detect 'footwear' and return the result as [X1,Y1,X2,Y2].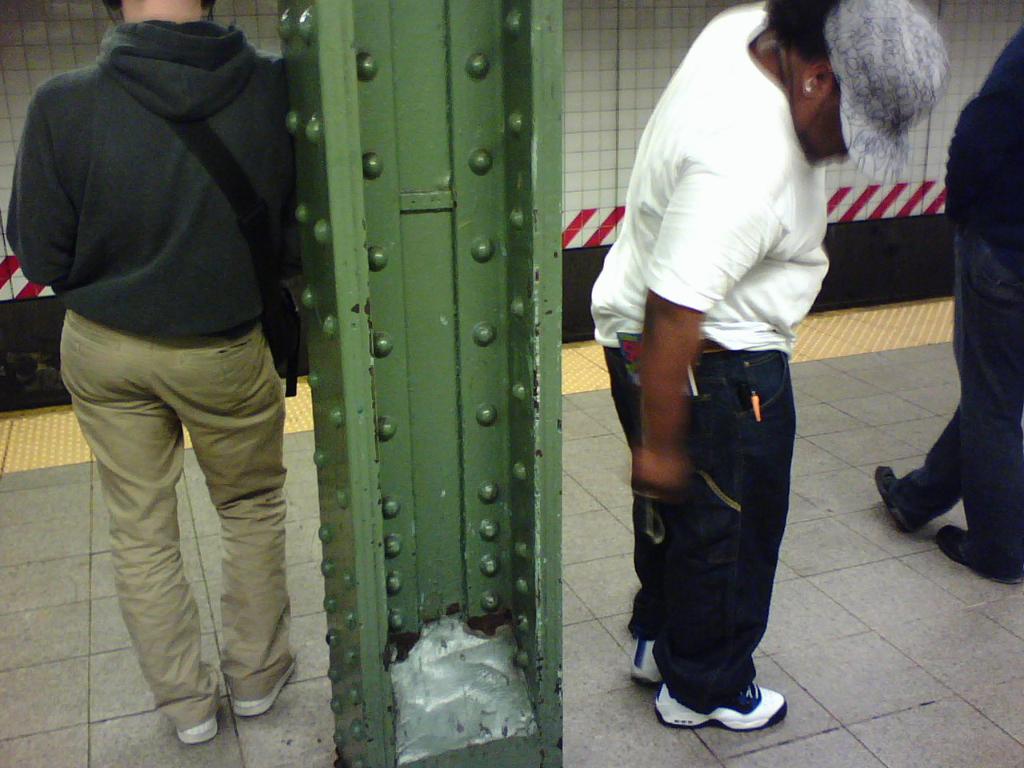
[668,662,788,737].
